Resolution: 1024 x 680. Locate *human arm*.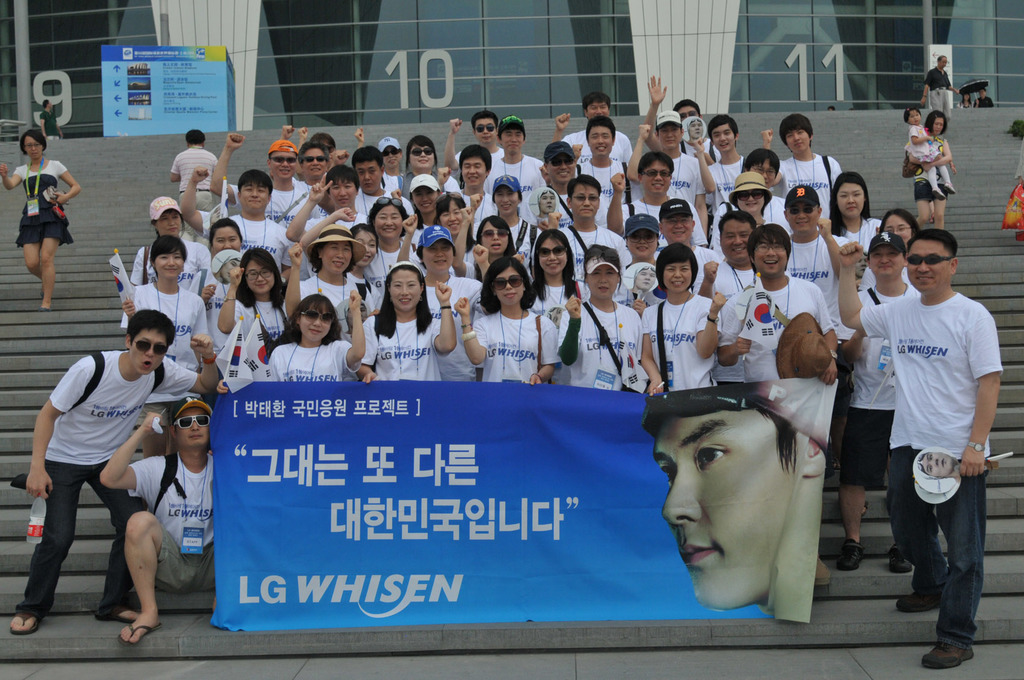
bbox(546, 211, 561, 232).
